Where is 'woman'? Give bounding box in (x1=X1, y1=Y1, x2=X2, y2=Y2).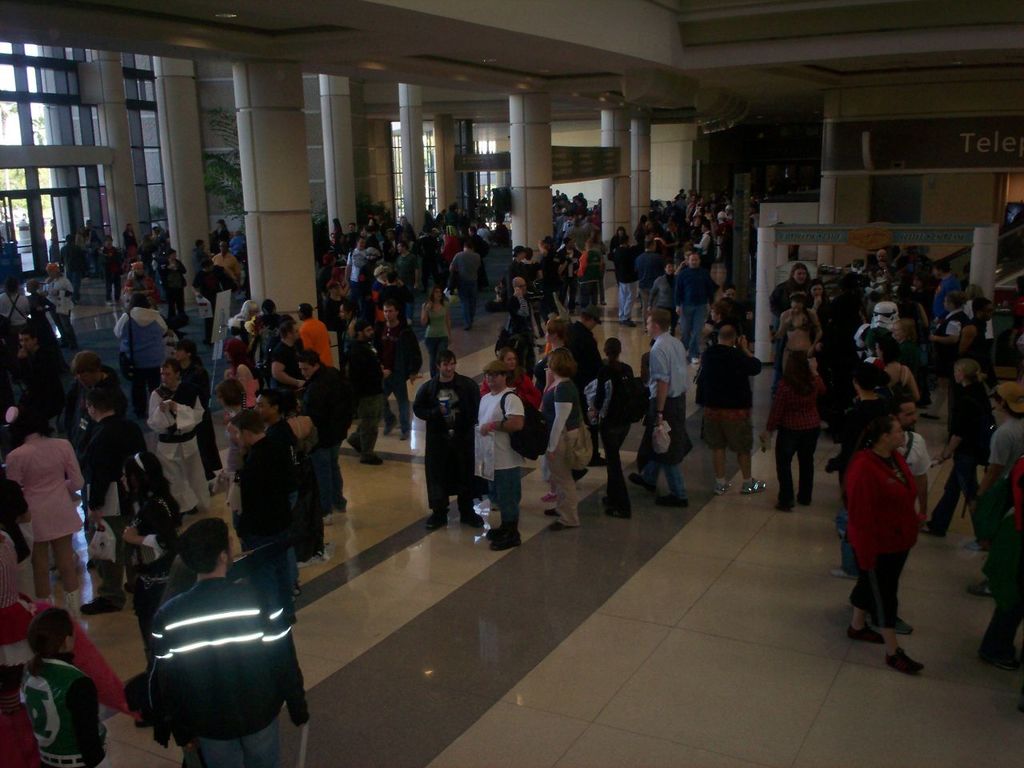
(x1=161, y1=251, x2=190, y2=328).
